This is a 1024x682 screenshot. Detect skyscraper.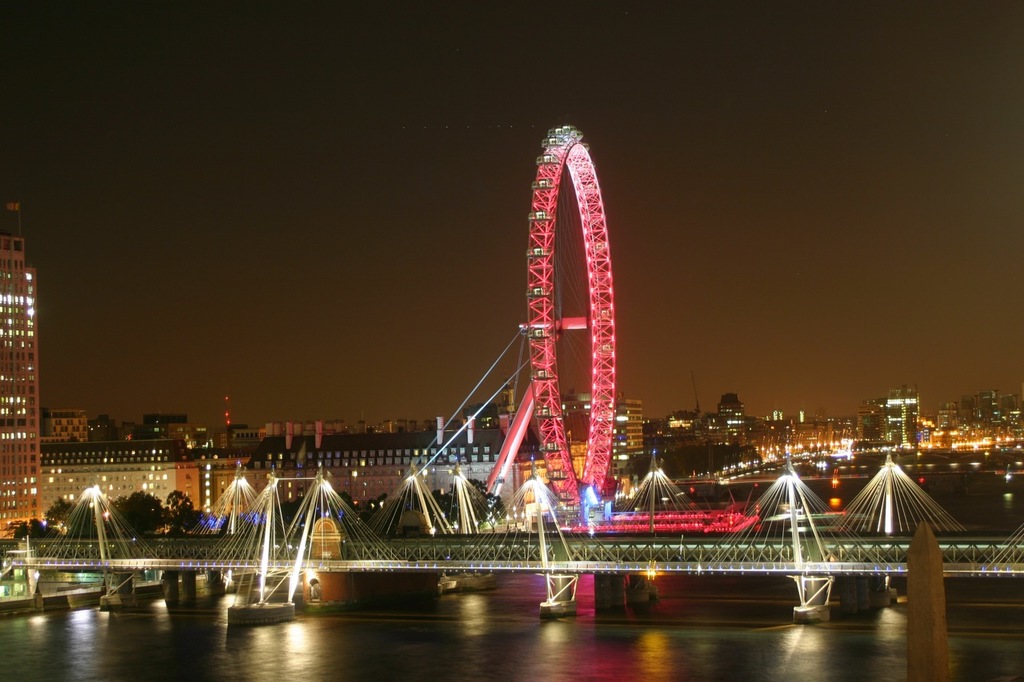
(x1=934, y1=399, x2=958, y2=431).
